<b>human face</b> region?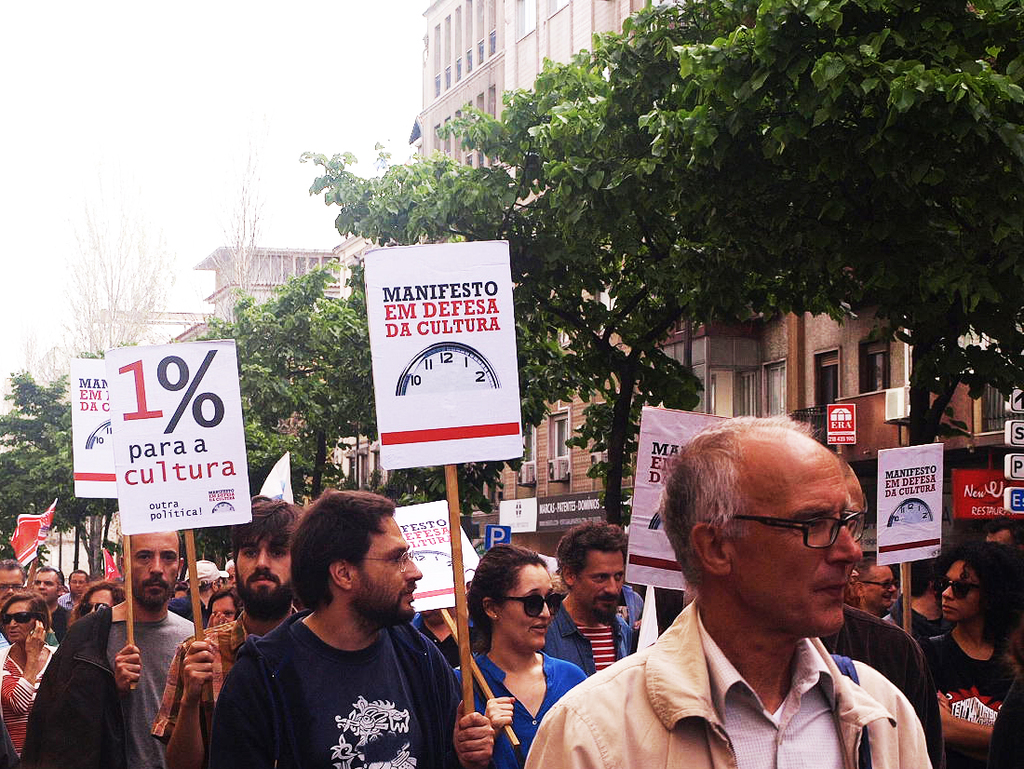
select_region(731, 449, 861, 630)
